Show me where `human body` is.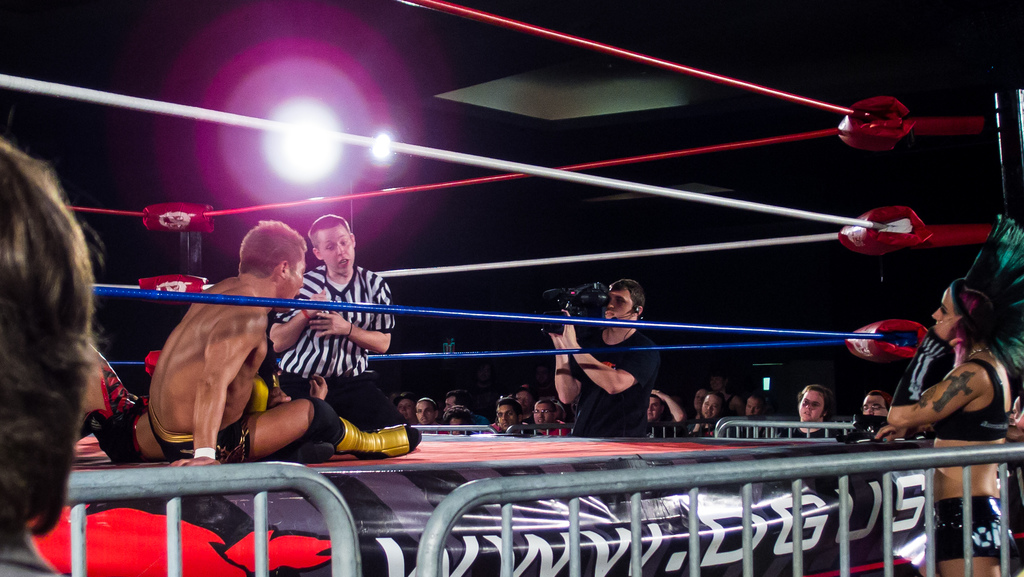
`human body` is at x1=786 y1=383 x2=830 y2=444.
